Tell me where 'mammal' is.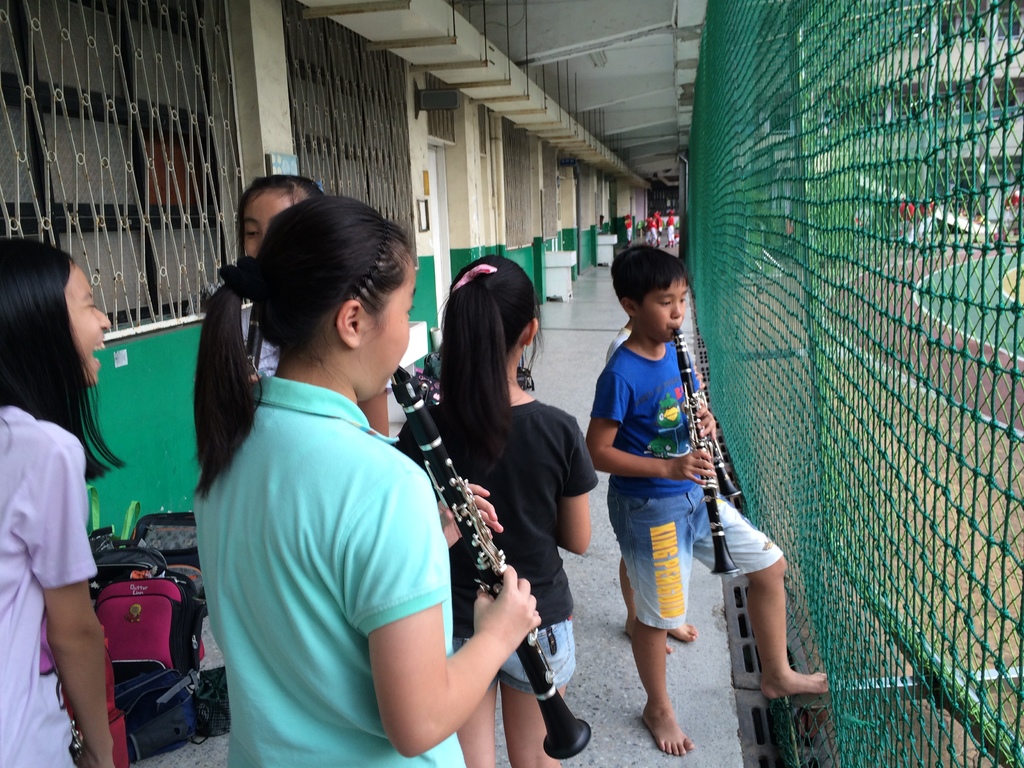
'mammal' is at 662:210:676:243.
